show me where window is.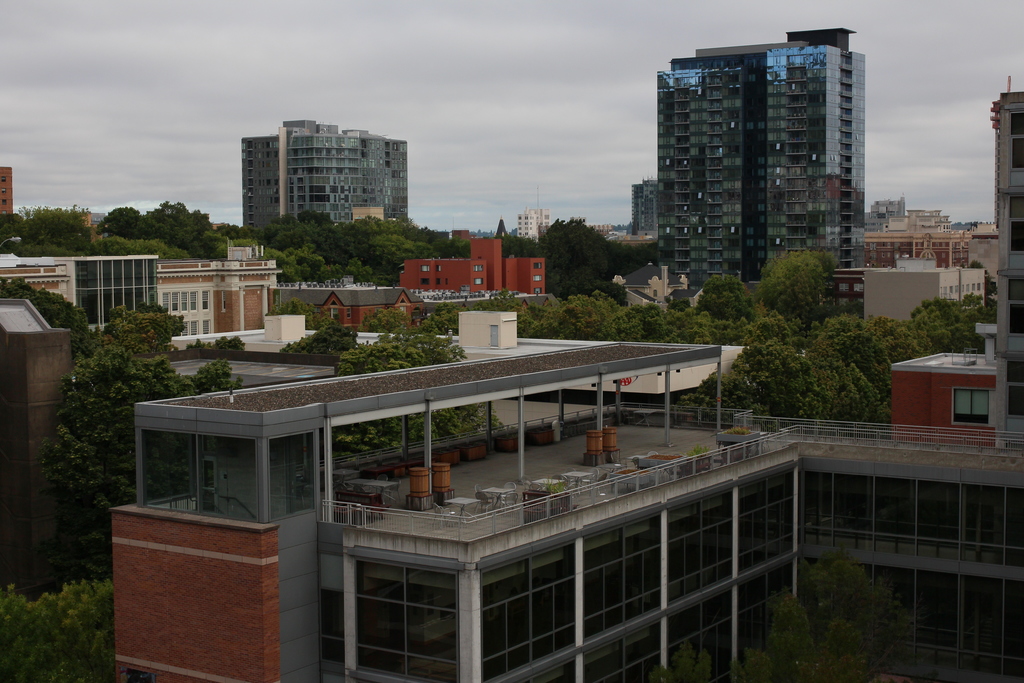
window is at BBox(418, 277, 430, 286).
